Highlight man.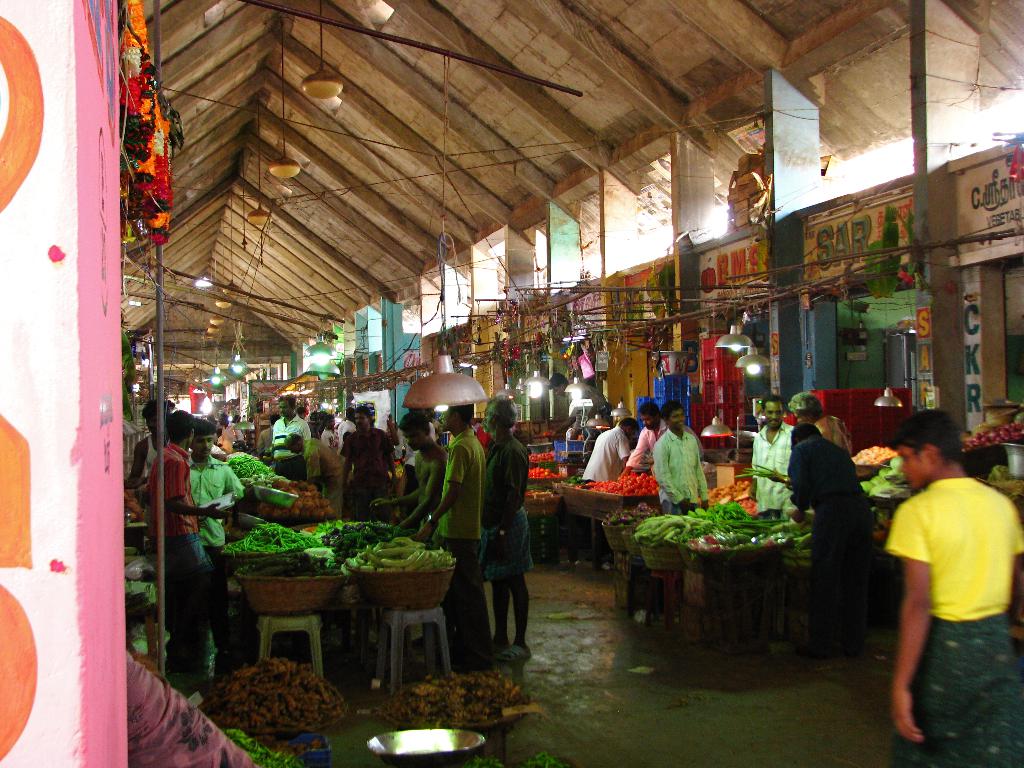
Highlighted region: locate(387, 402, 483, 665).
